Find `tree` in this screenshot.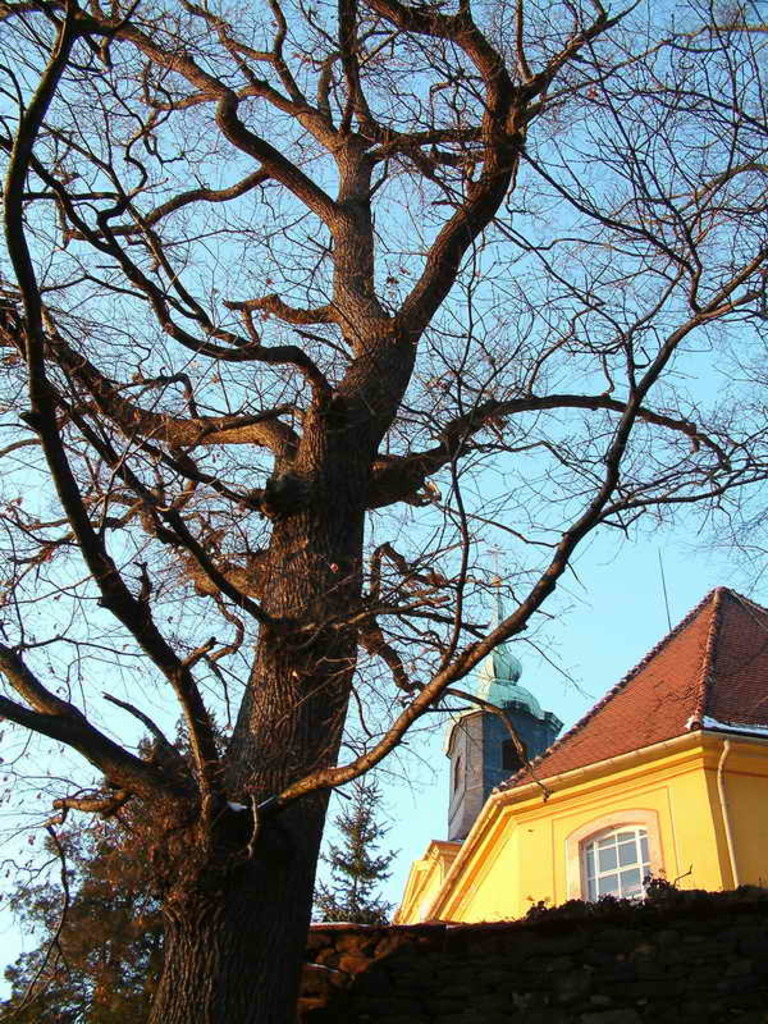
The bounding box for `tree` is <box>0,0,763,1023</box>.
